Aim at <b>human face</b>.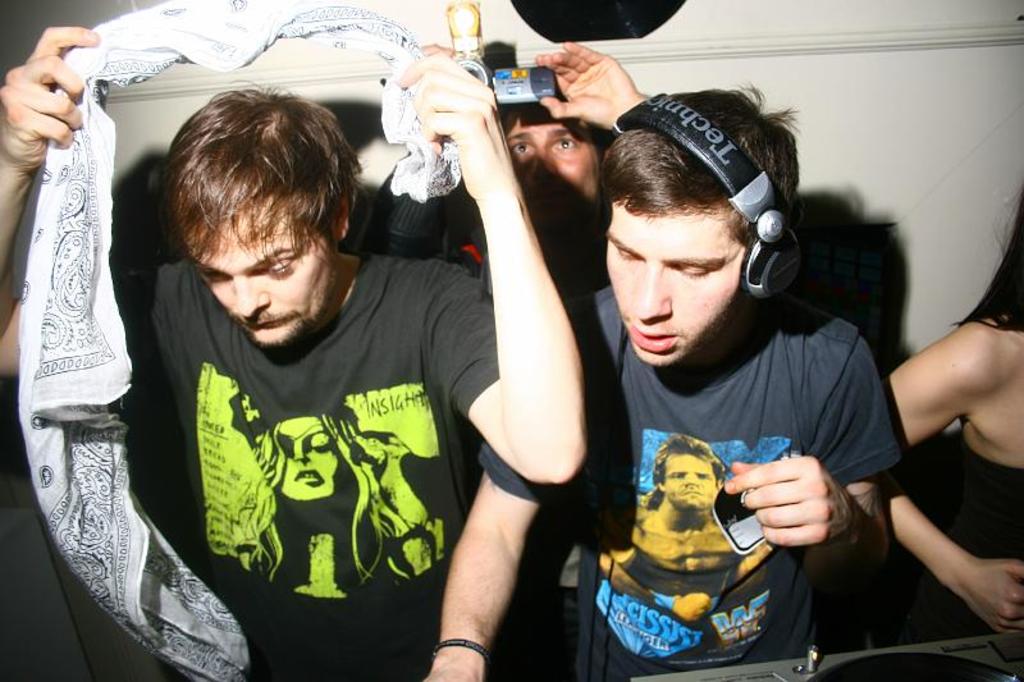
Aimed at x1=602, y1=206, x2=741, y2=367.
